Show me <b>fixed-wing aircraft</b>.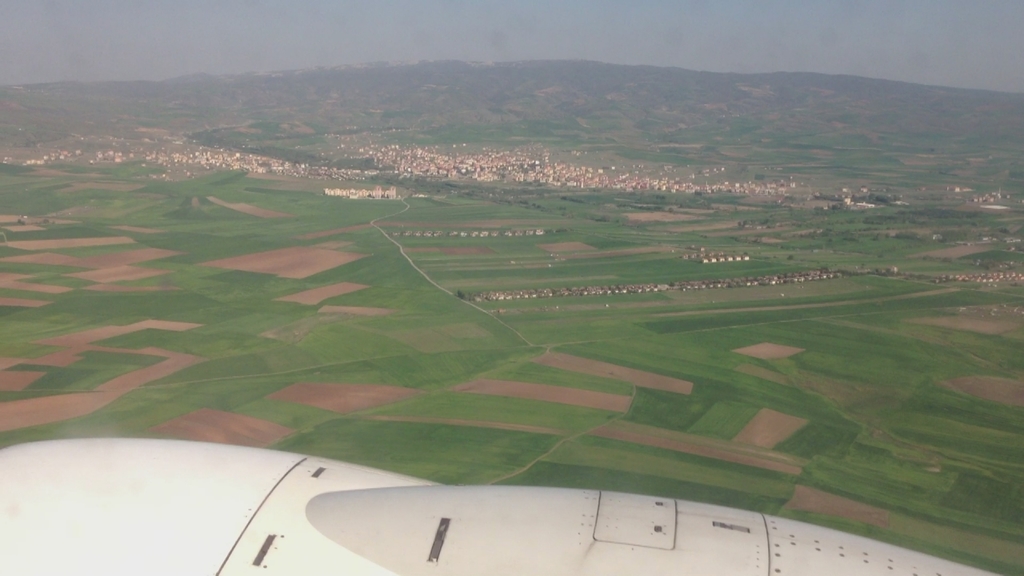
<b>fixed-wing aircraft</b> is here: select_region(0, 437, 1008, 575).
